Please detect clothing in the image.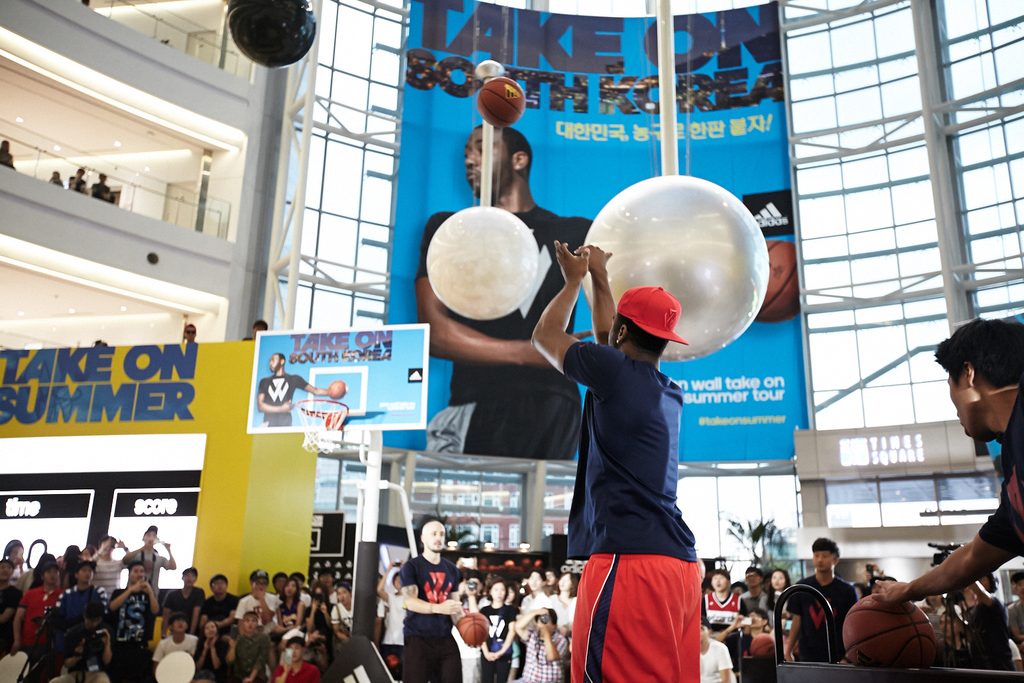
238,597,274,621.
